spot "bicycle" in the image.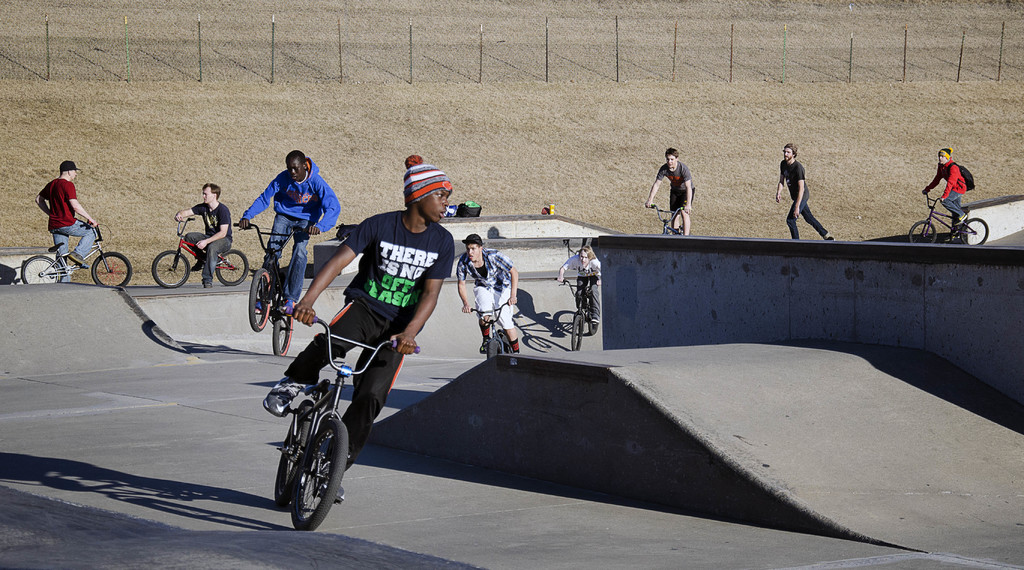
"bicycle" found at 911:195:995:246.
